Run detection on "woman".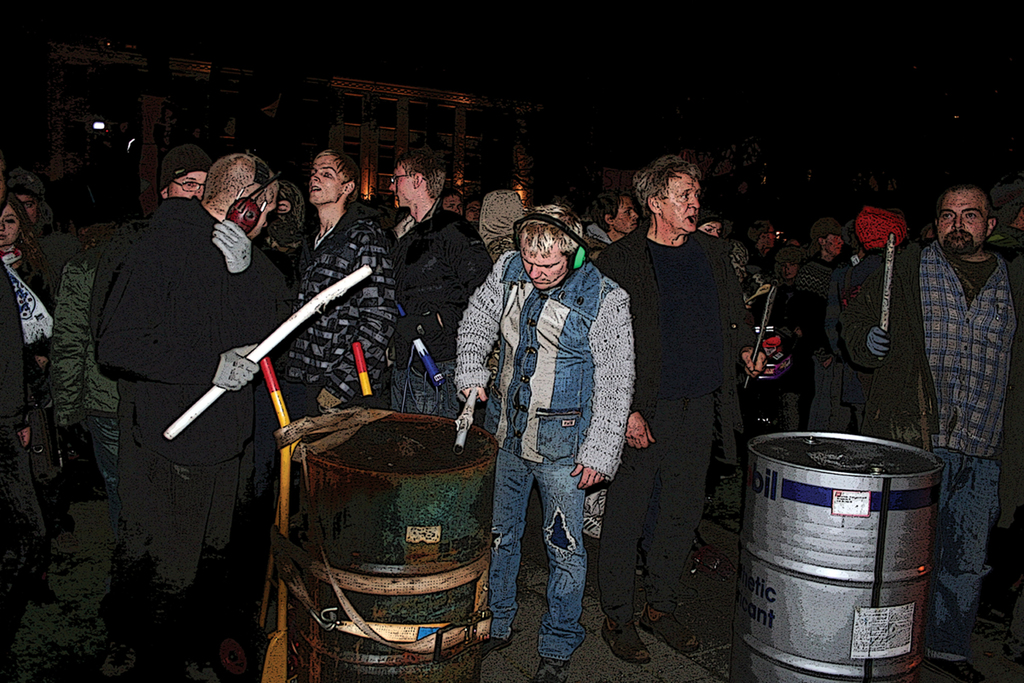
Result: pyautogui.locateOnScreen(0, 199, 55, 378).
